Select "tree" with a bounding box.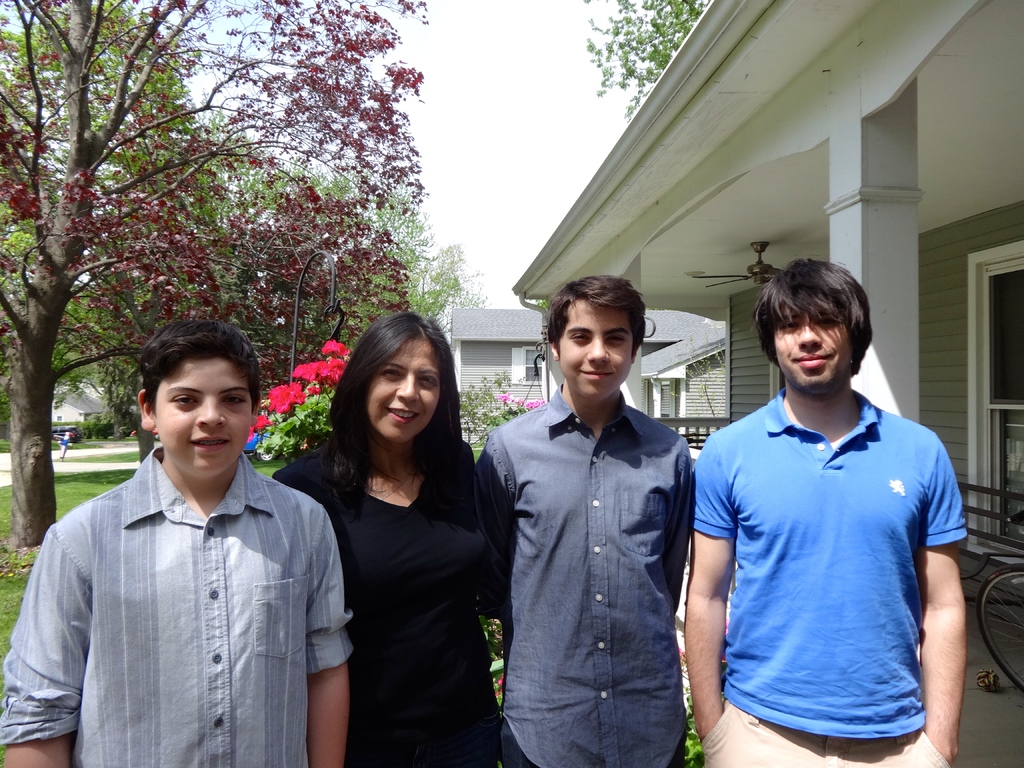
crop(218, 175, 413, 403).
